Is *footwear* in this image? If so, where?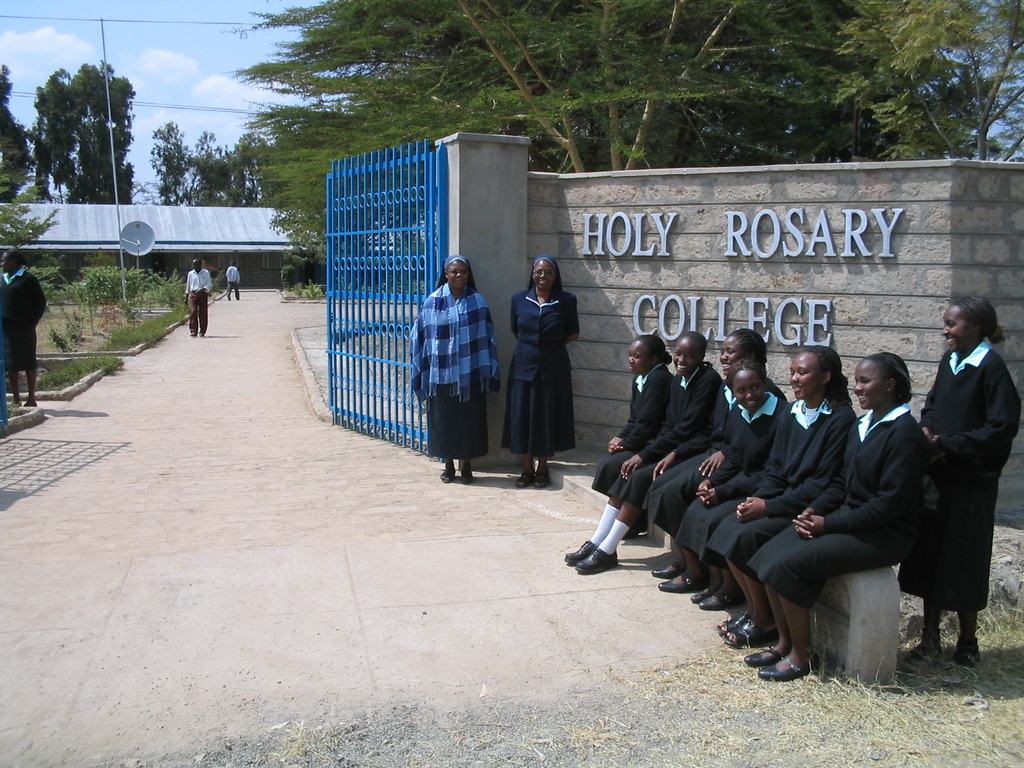
Yes, at BBox(697, 588, 745, 609).
